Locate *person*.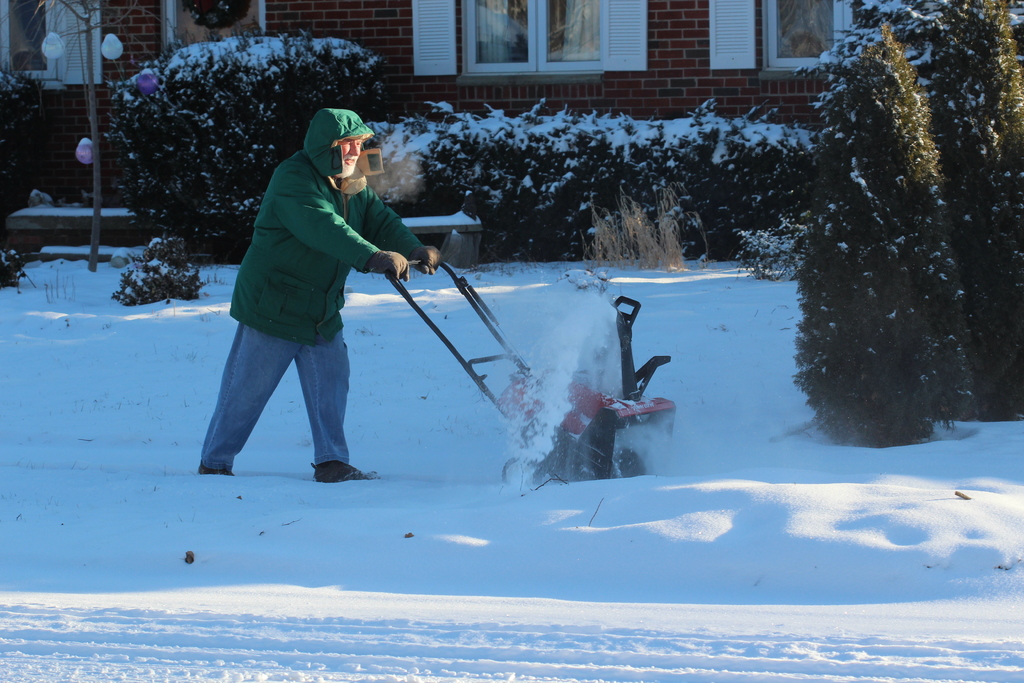
Bounding box: box(202, 101, 414, 512).
